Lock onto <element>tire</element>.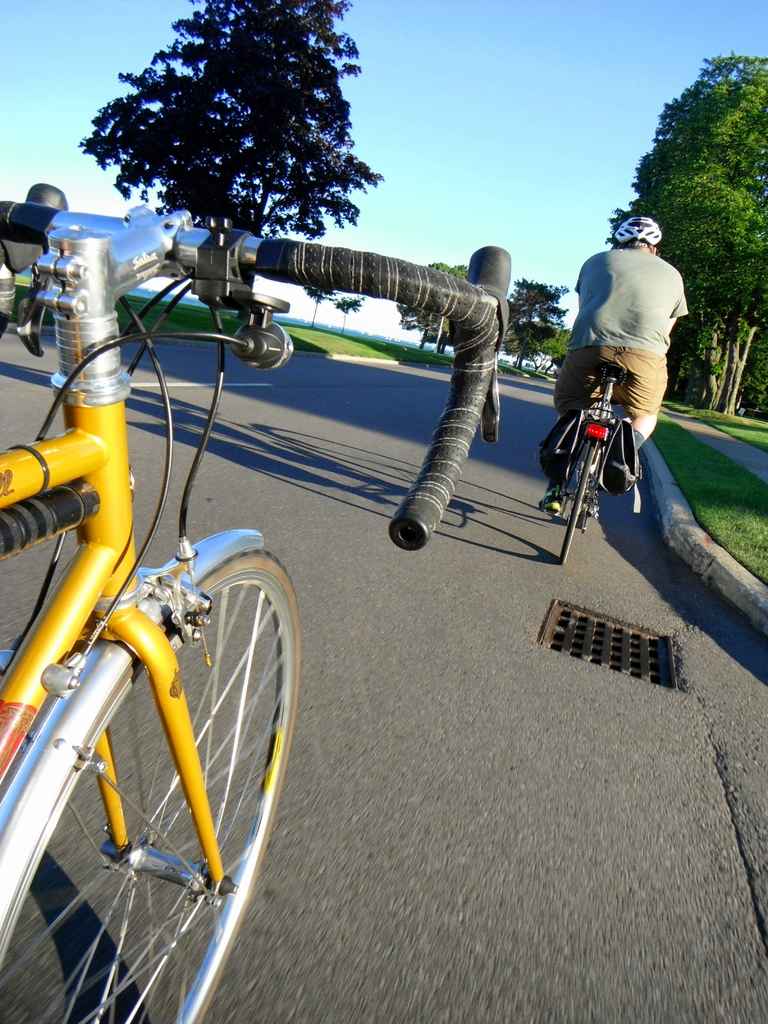
Locked: bbox=[0, 541, 299, 1023].
